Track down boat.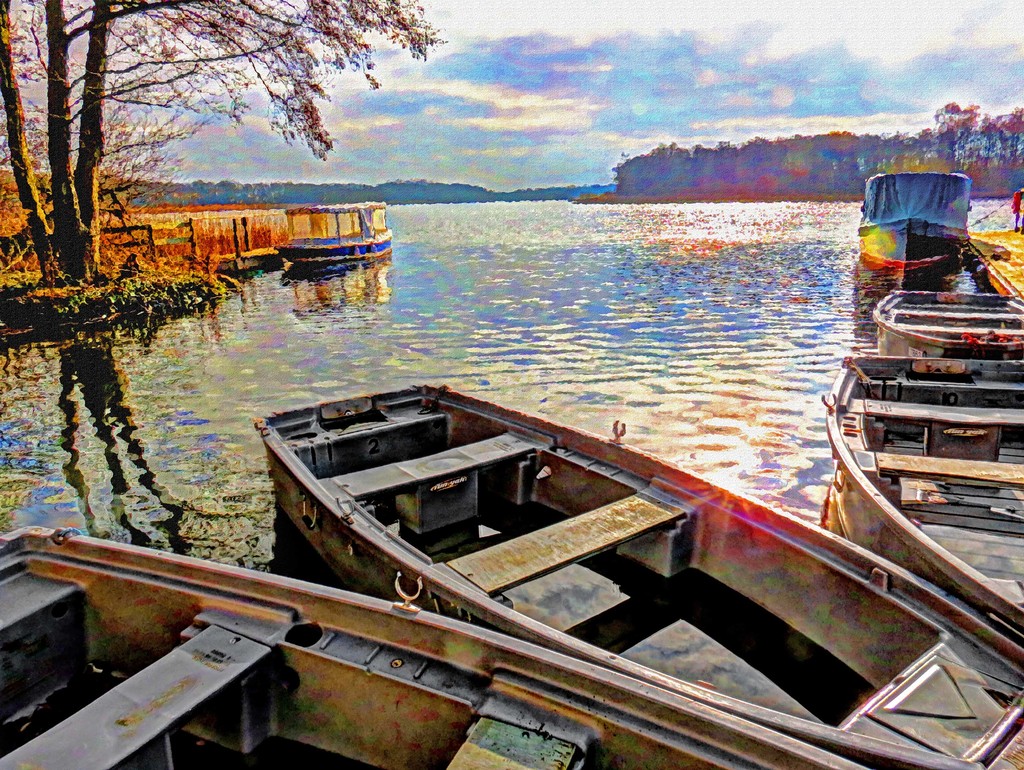
Tracked to bbox=(278, 195, 394, 259).
